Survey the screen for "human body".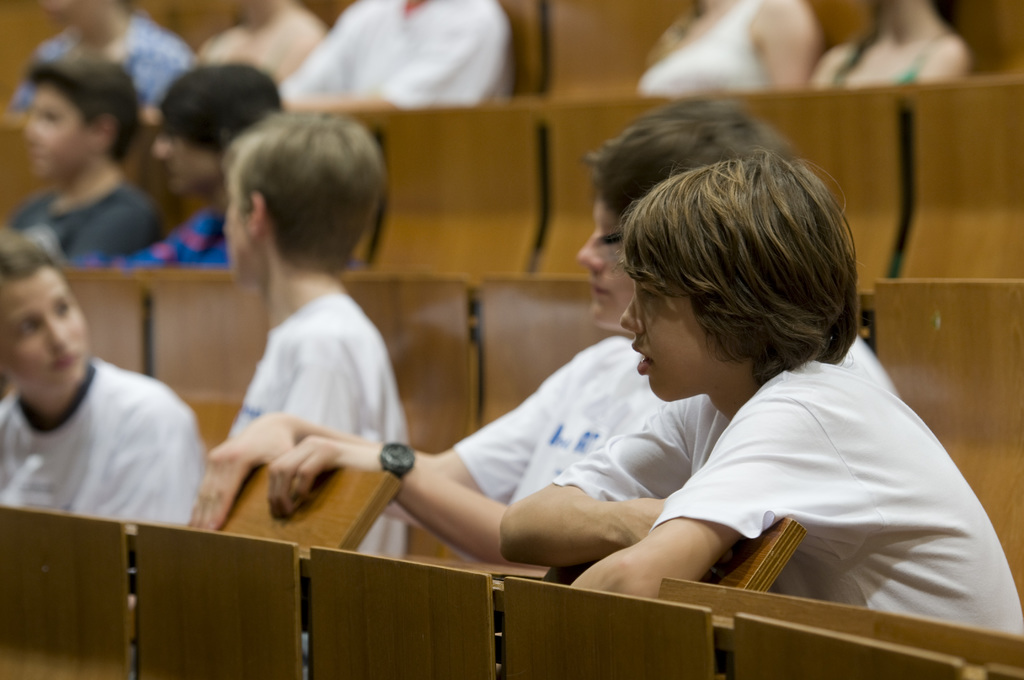
Survey found: locate(0, 12, 194, 117).
